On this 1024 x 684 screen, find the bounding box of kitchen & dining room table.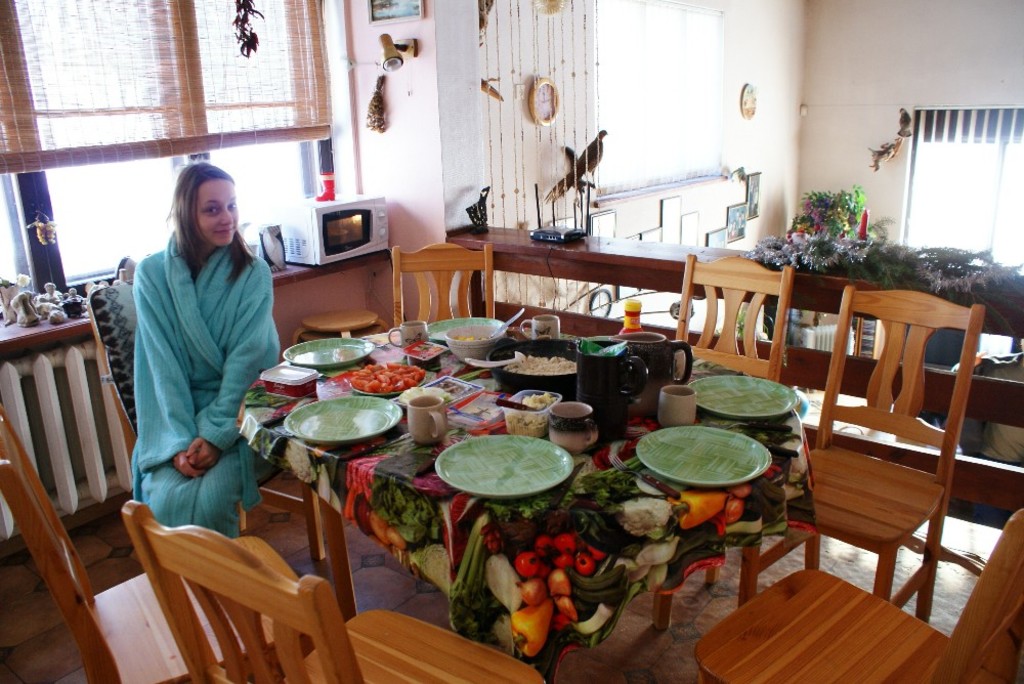
Bounding box: [0,240,1023,683].
